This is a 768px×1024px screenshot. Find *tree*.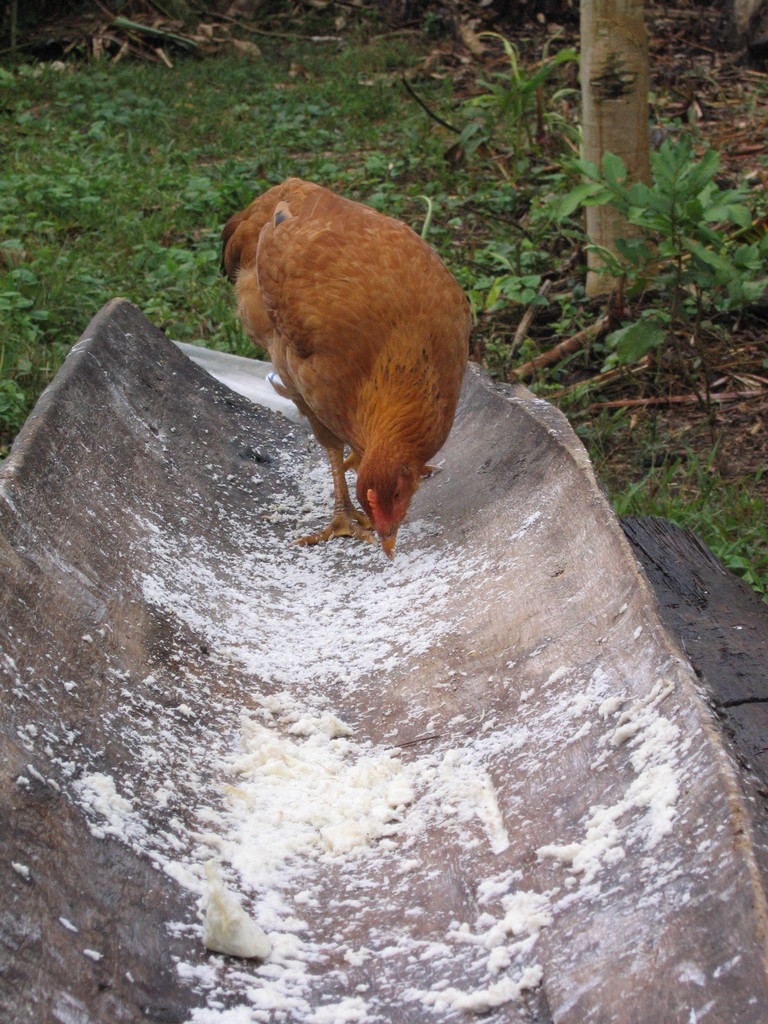
Bounding box: left=509, top=0, right=739, bottom=299.
